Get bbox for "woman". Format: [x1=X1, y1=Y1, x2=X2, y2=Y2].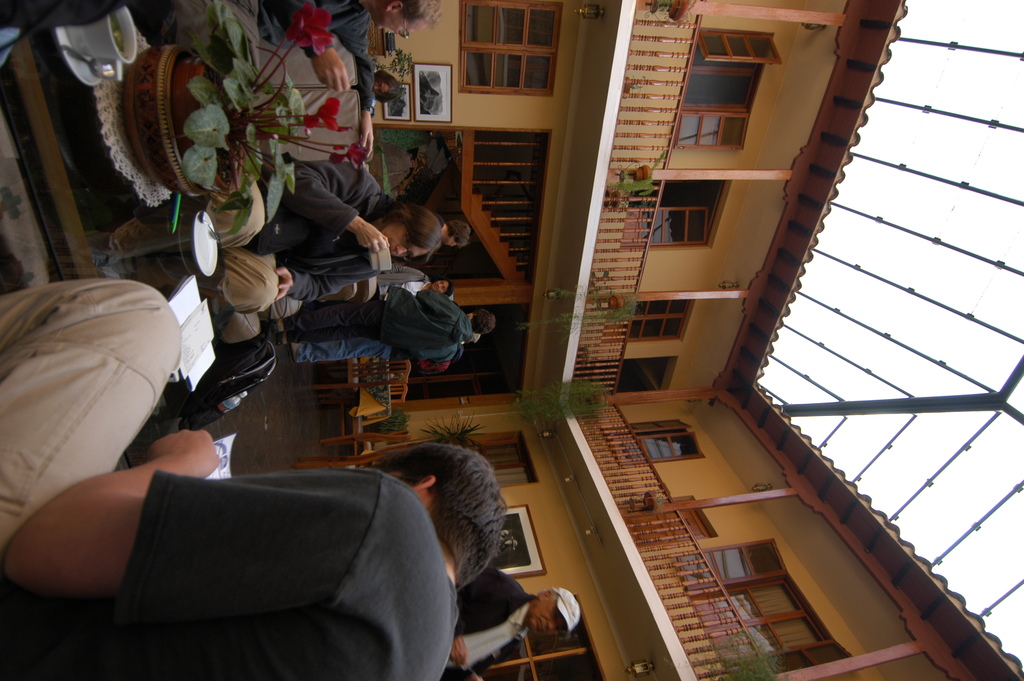
[x1=86, y1=160, x2=442, y2=297].
